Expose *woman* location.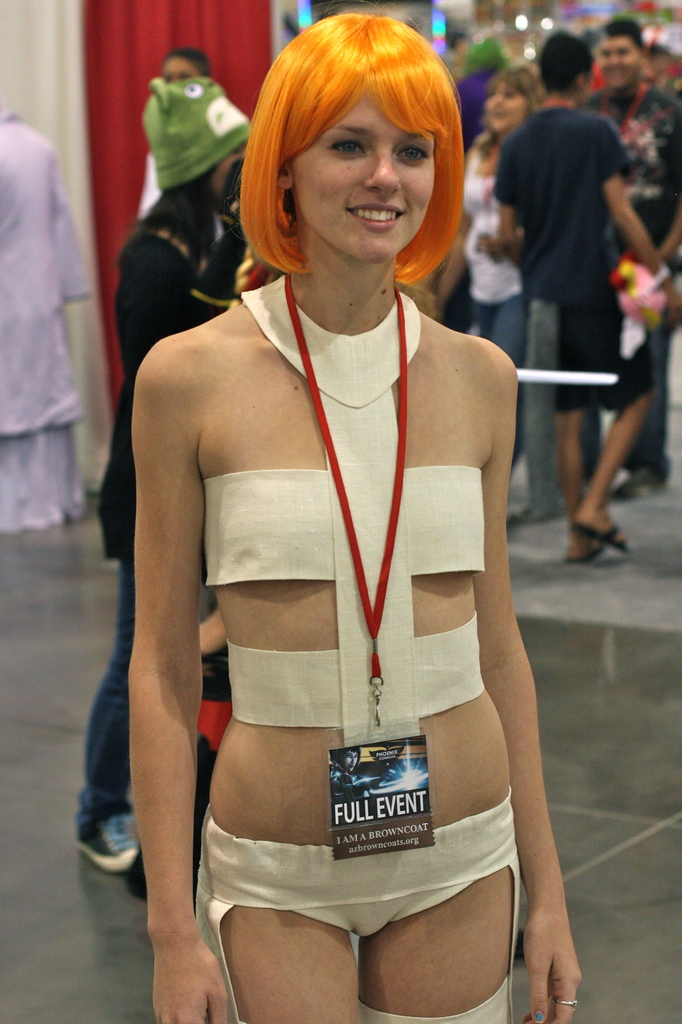
Exposed at <box>418,64,561,522</box>.
